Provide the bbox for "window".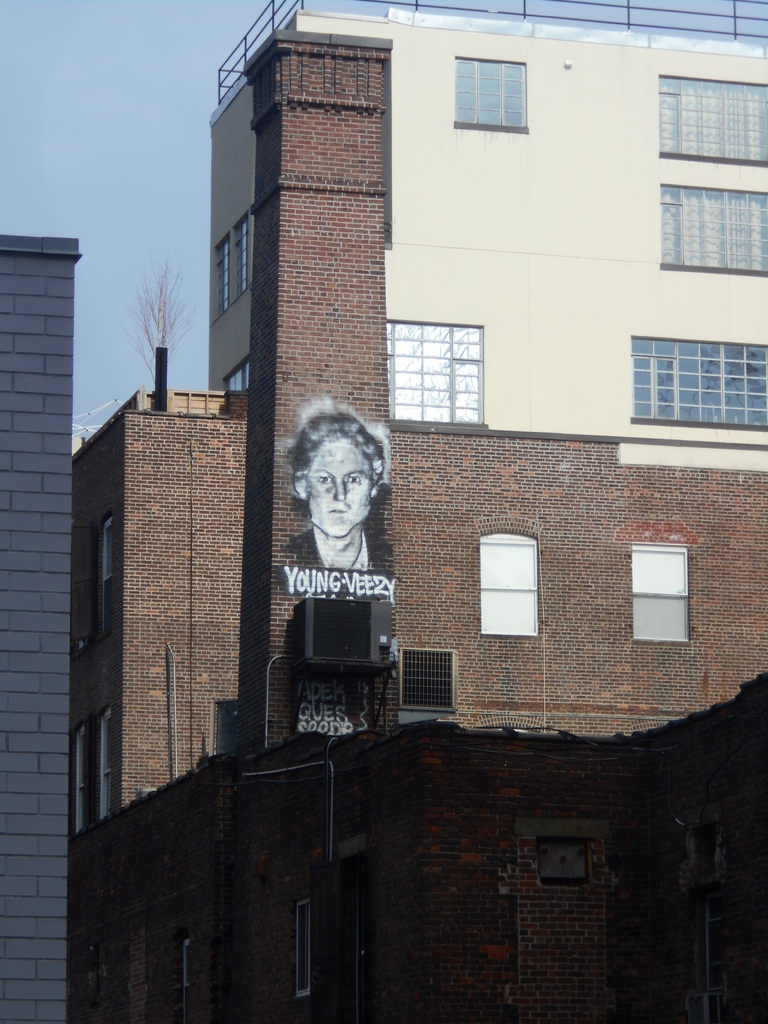
(635,523,710,655).
